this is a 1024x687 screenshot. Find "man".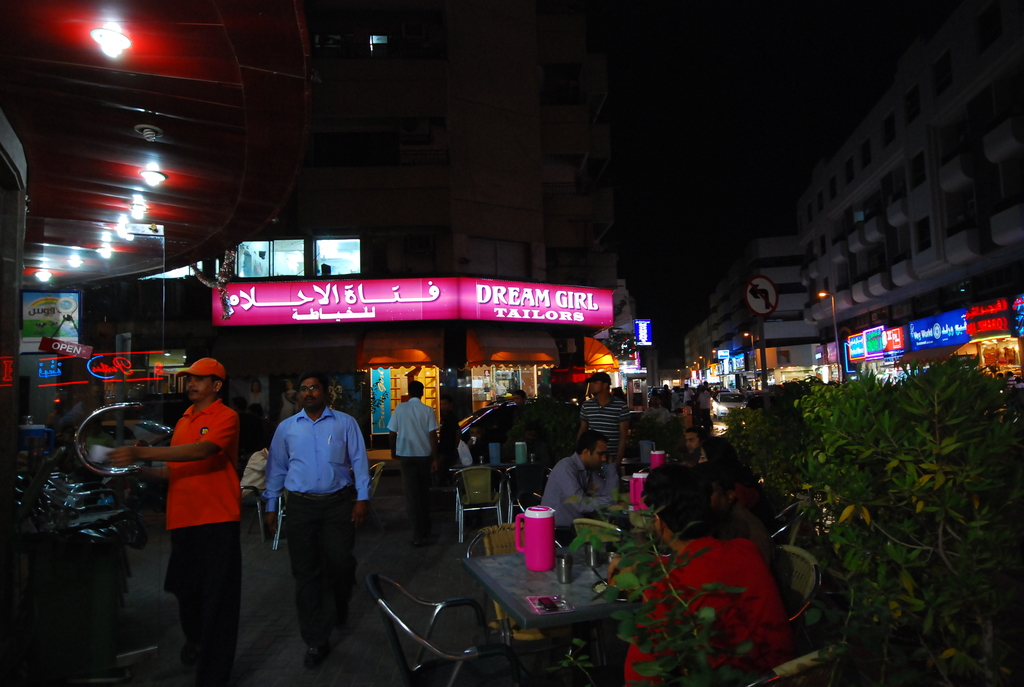
Bounding box: [707, 471, 779, 581].
